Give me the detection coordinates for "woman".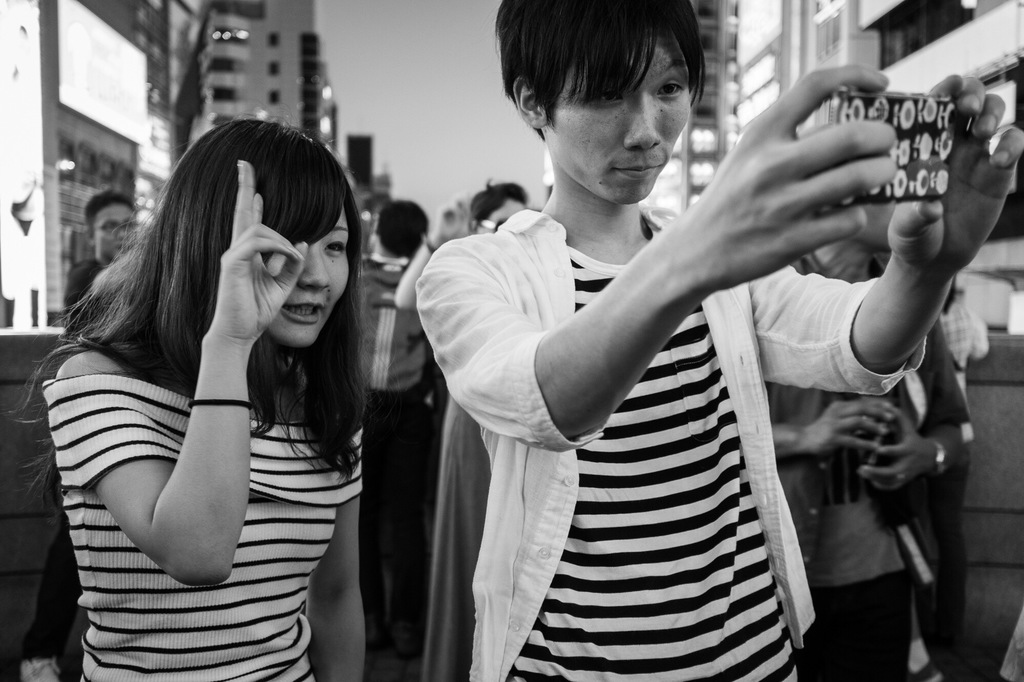
{"left": 8, "top": 111, "right": 369, "bottom": 680}.
